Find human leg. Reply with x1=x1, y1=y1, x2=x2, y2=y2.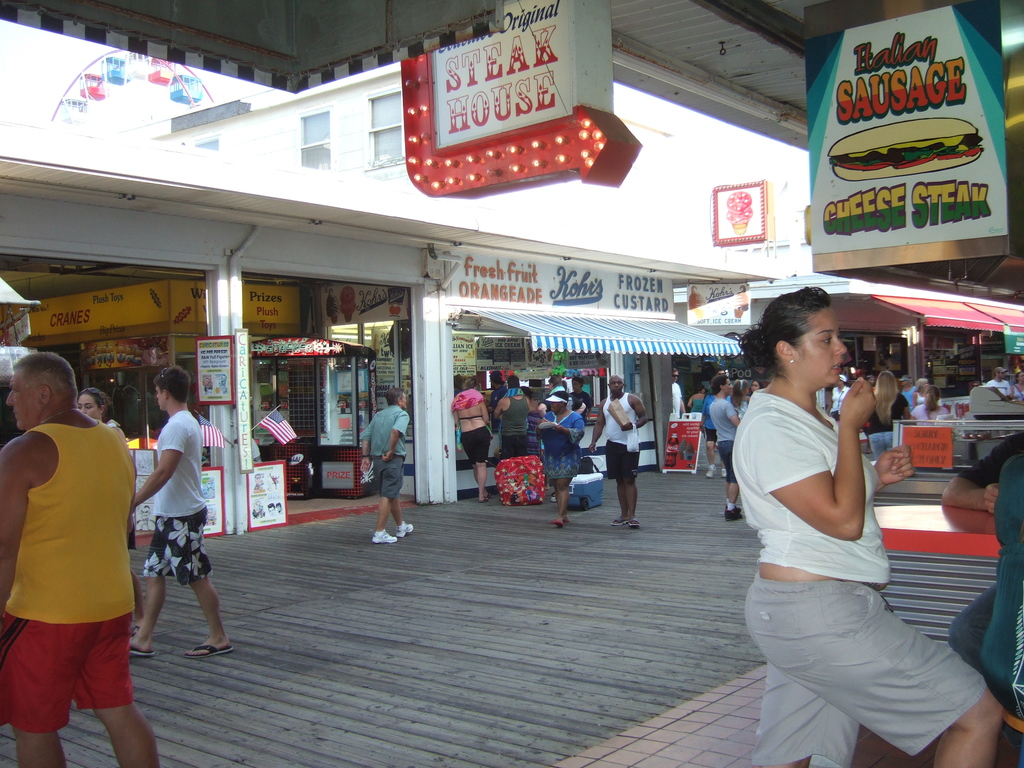
x1=129, y1=520, x2=174, y2=655.
